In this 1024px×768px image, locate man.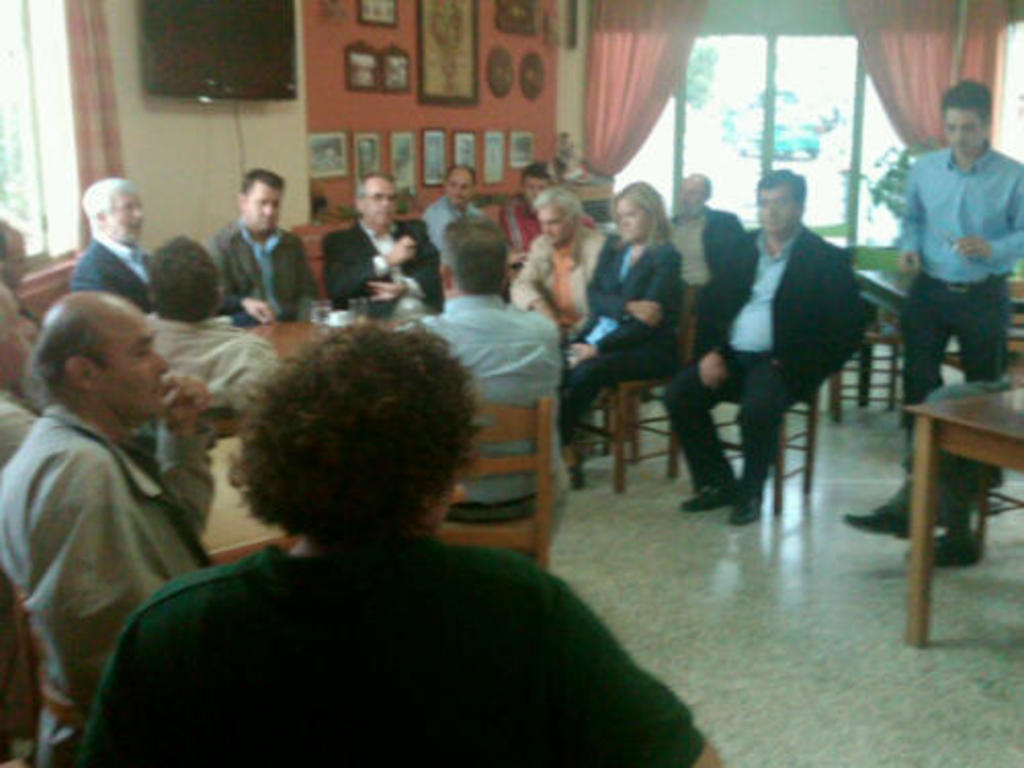
Bounding box: detection(131, 231, 276, 412).
